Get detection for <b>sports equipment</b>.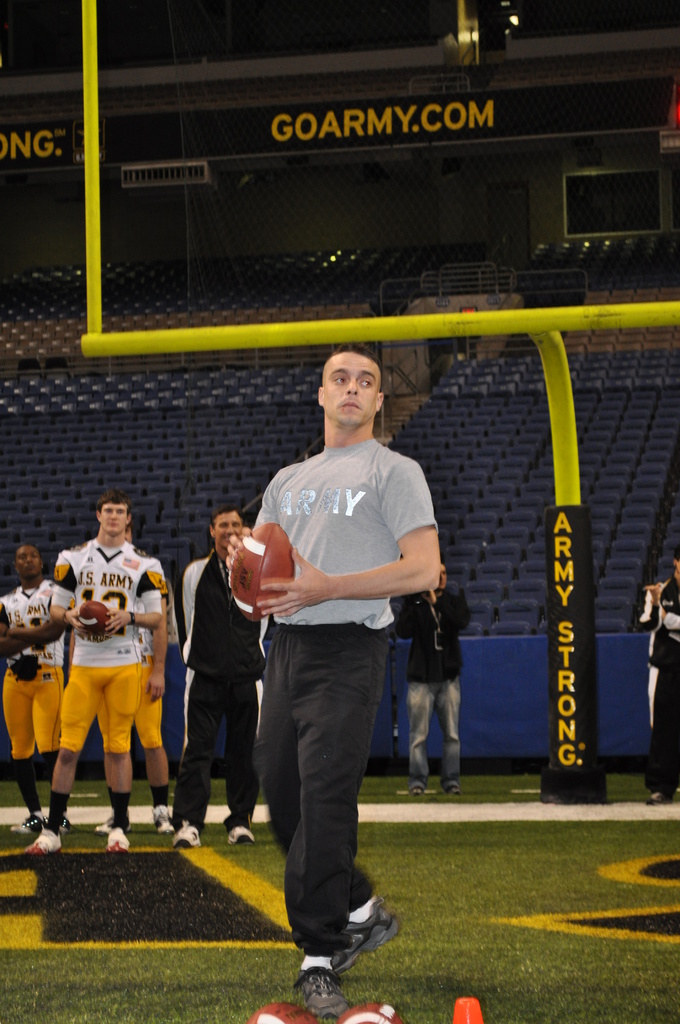
Detection: 77,592,122,648.
